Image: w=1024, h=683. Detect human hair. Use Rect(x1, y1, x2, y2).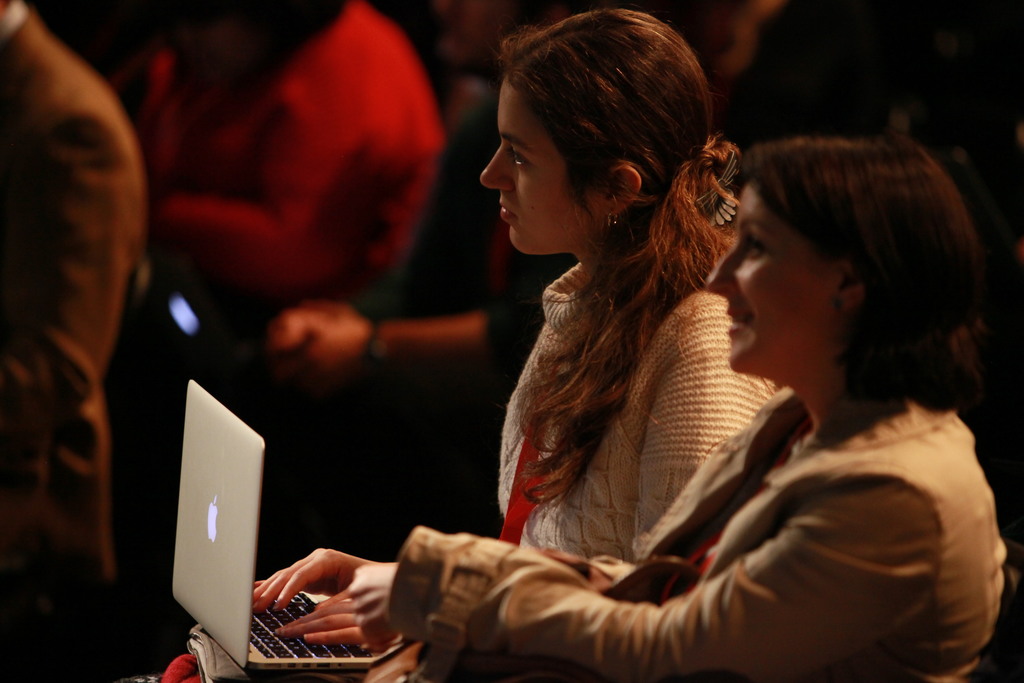
Rect(722, 113, 978, 447).
